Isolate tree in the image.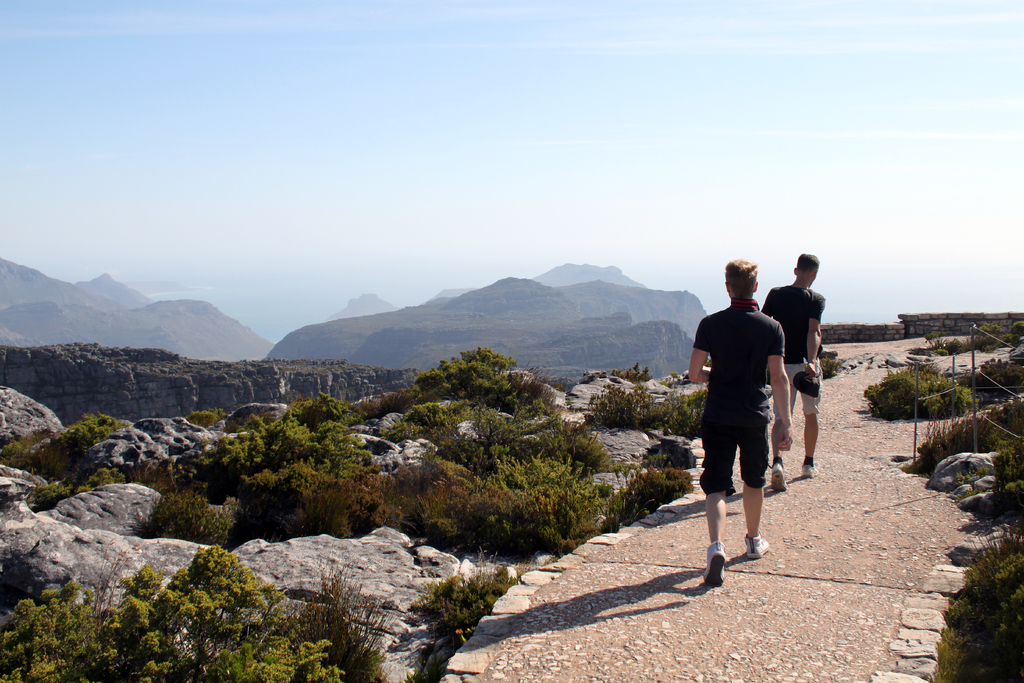
Isolated region: locate(1, 556, 157, 682).
